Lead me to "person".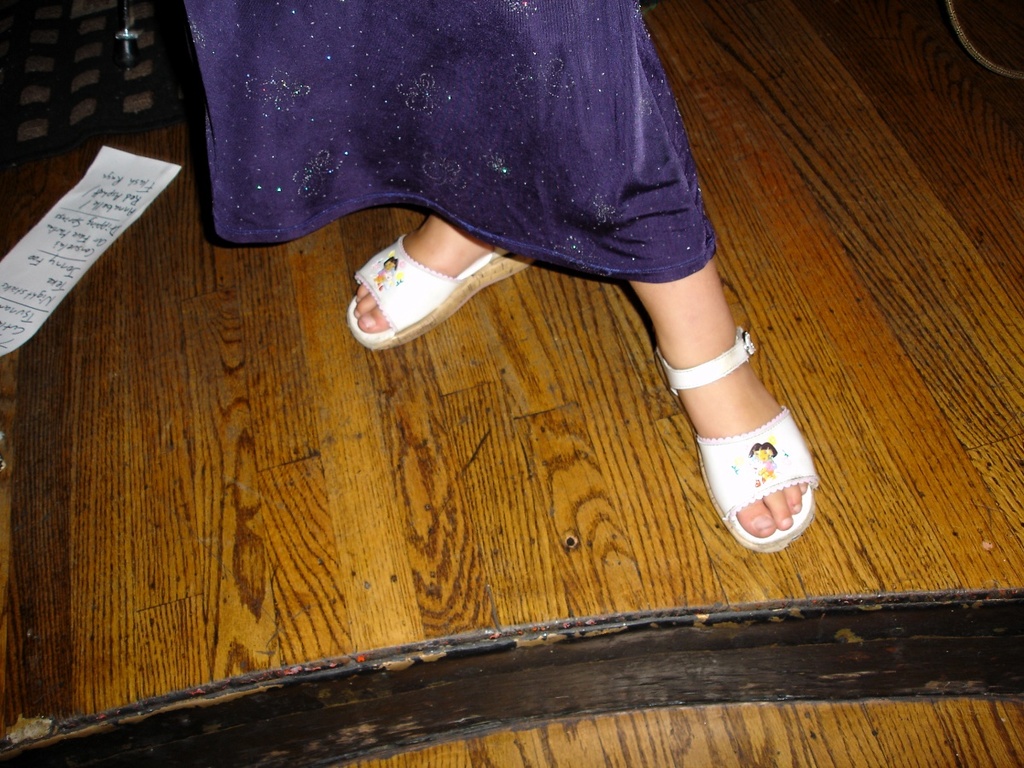
Lead to (left=115, top=0, right=858, bottom=615).
